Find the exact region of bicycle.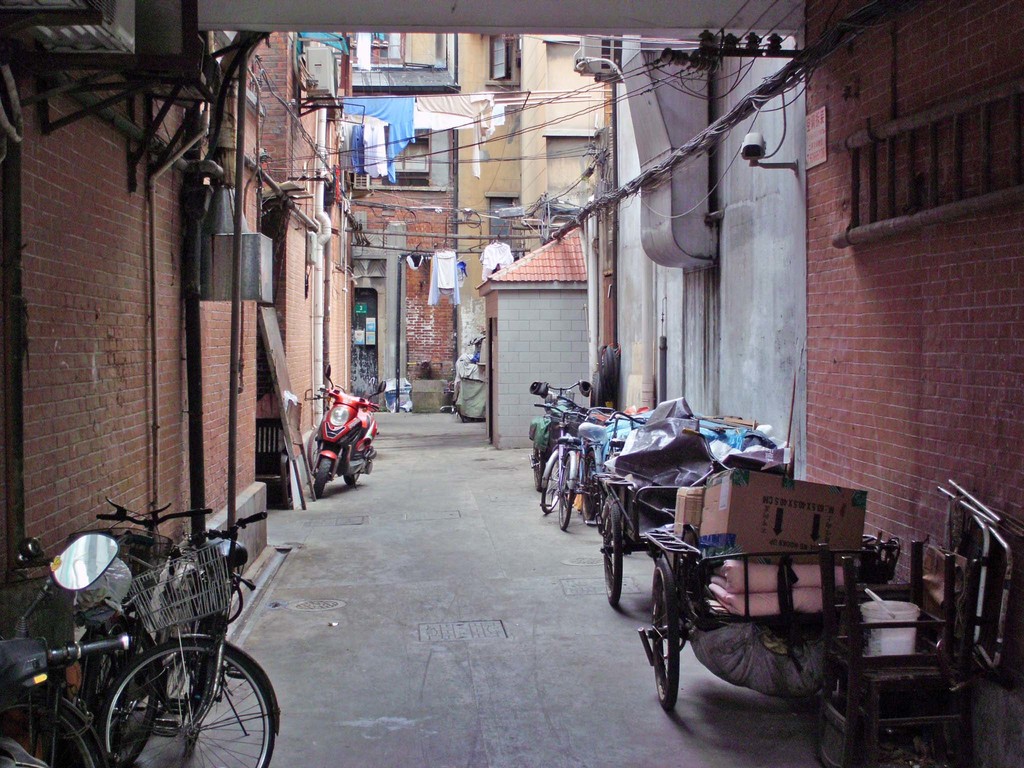
Exact region: select_region(95, 511, 282, 767).
